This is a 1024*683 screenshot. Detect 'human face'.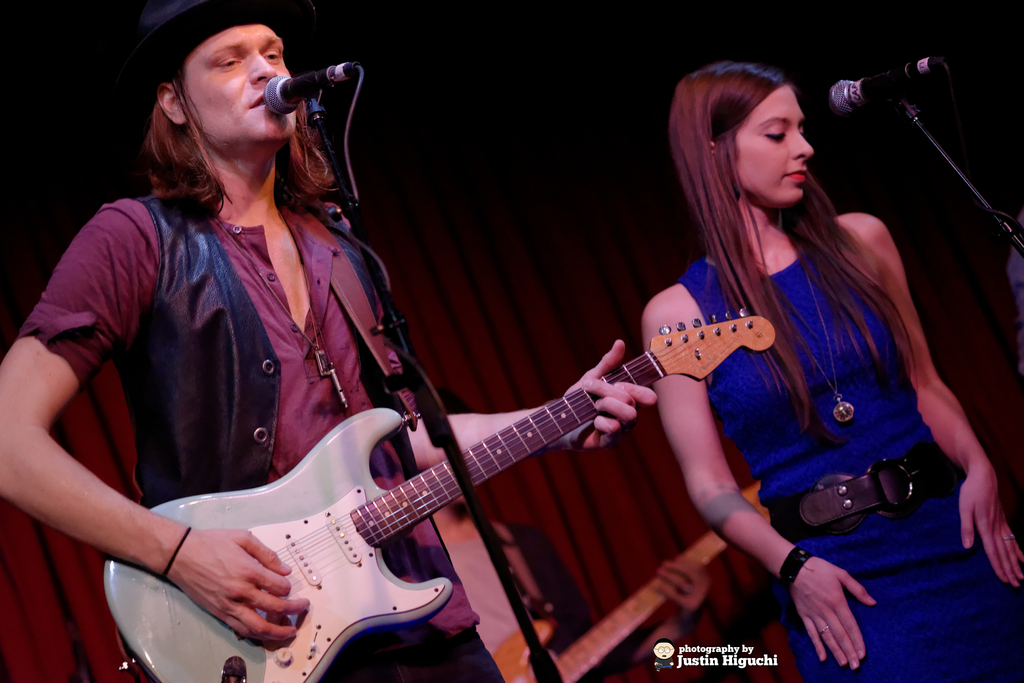
(190, 21, 304, 151).
